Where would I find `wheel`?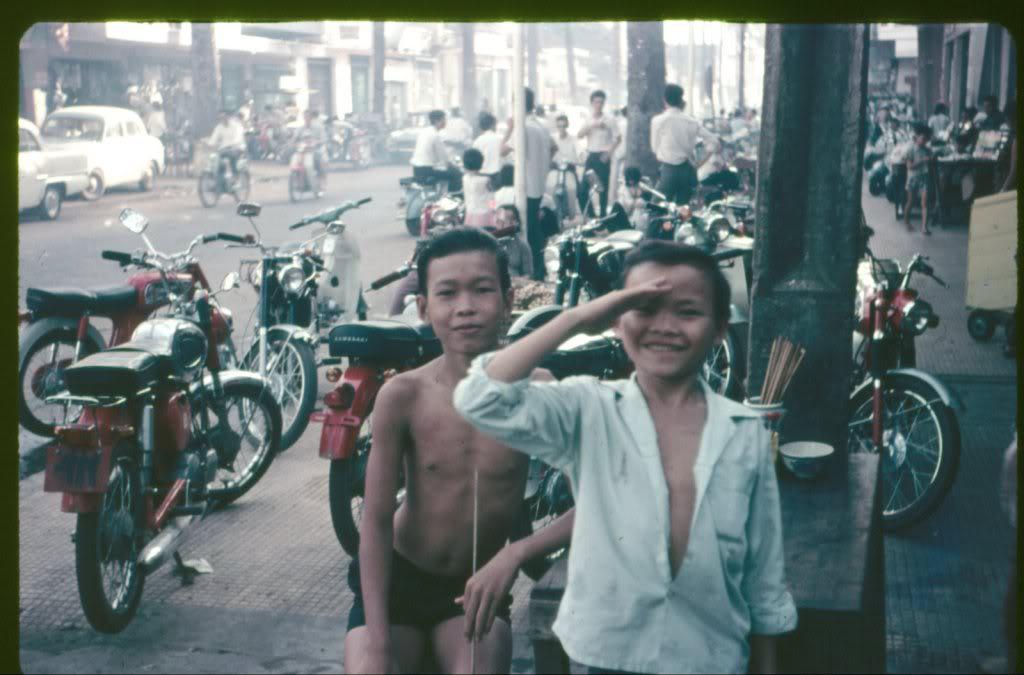
At <bbox>194, 172, 226, 209</bbox>.
